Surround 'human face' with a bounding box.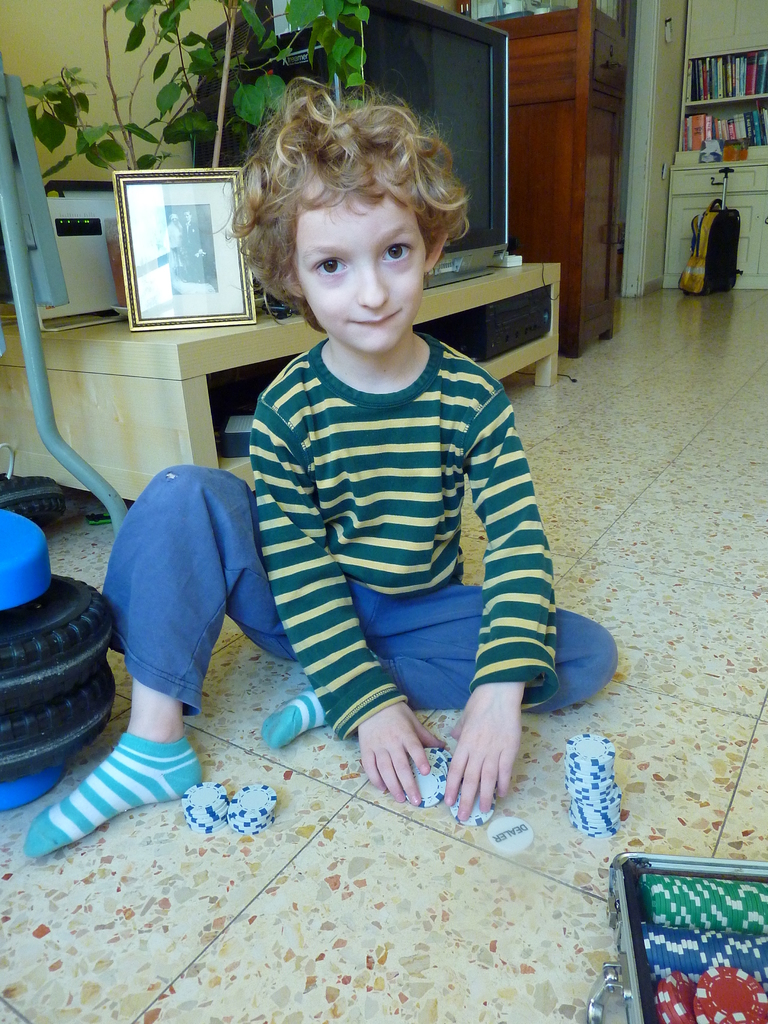
{"left": 292, "top": 200, "right": 423, "bottom": 355}.
